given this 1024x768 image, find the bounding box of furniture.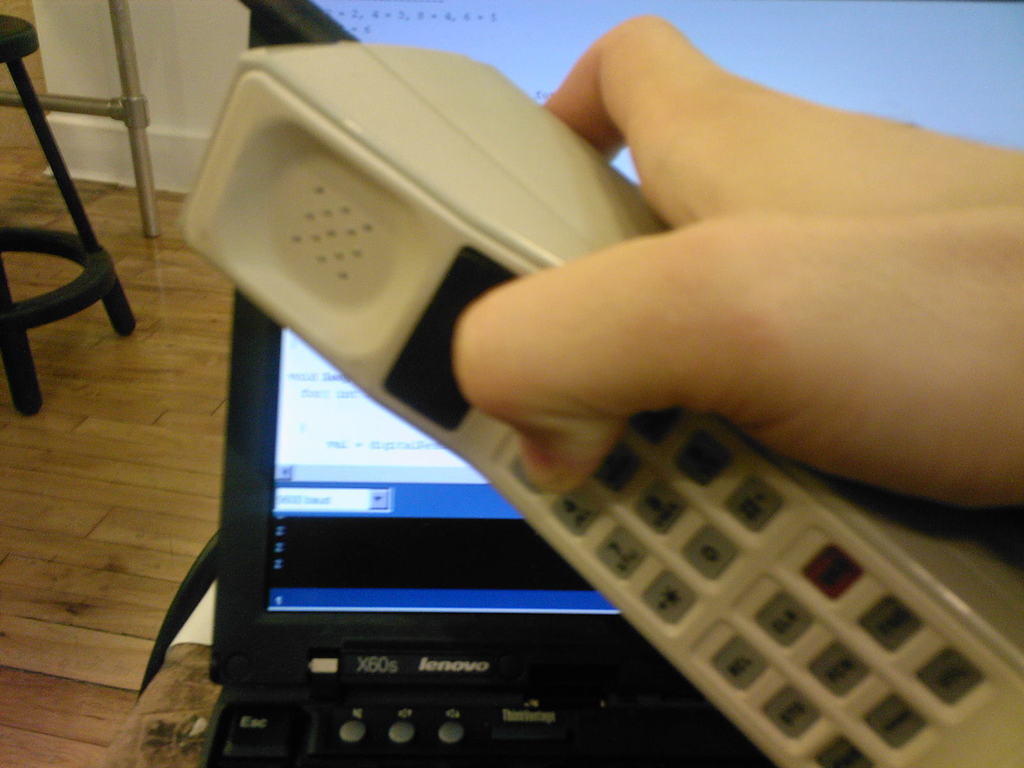
[0,16,134,415].
